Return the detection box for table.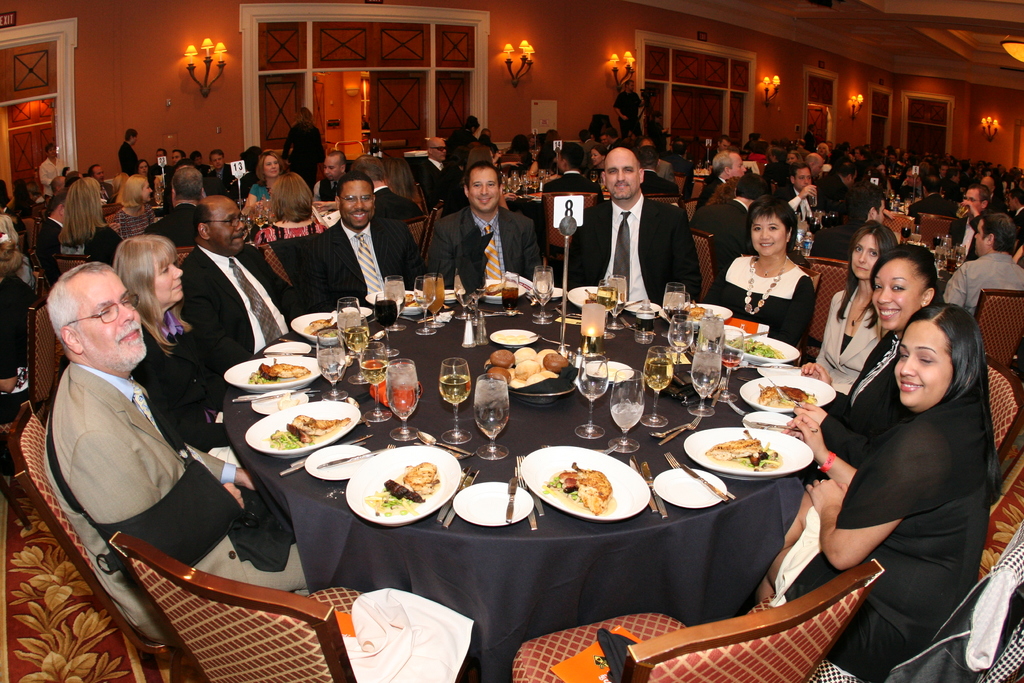
region(504, 173, 563, 196).
